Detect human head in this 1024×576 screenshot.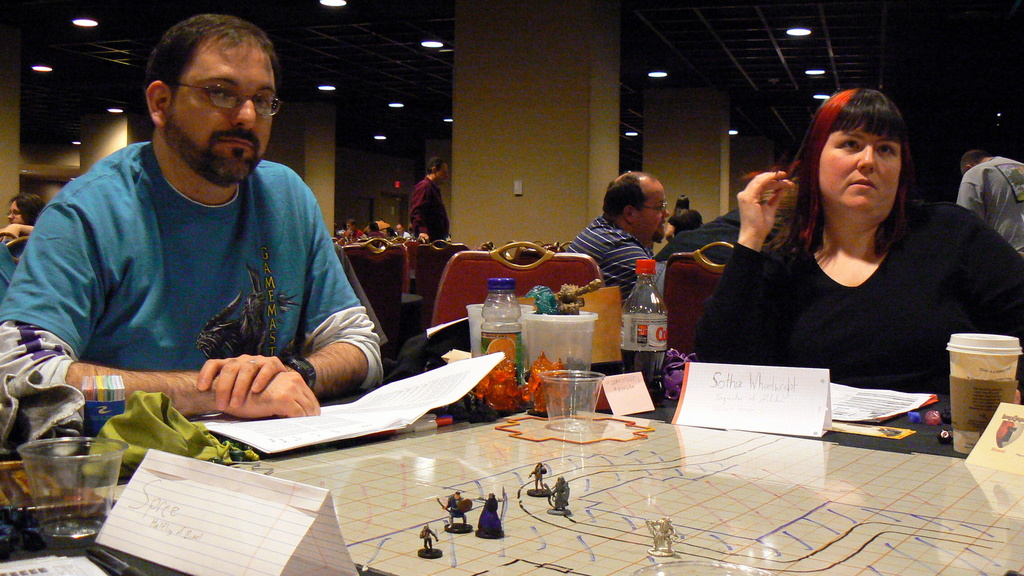
Detection: <box>346,218,356,232</box>.
